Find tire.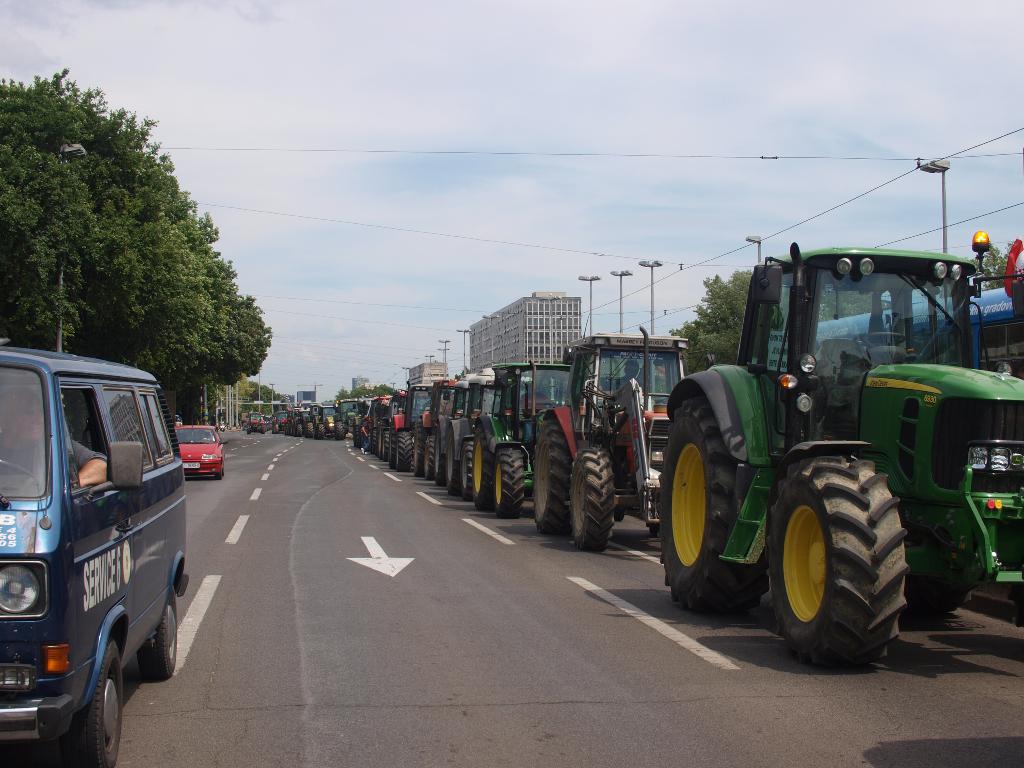
[468,427,495,511].
